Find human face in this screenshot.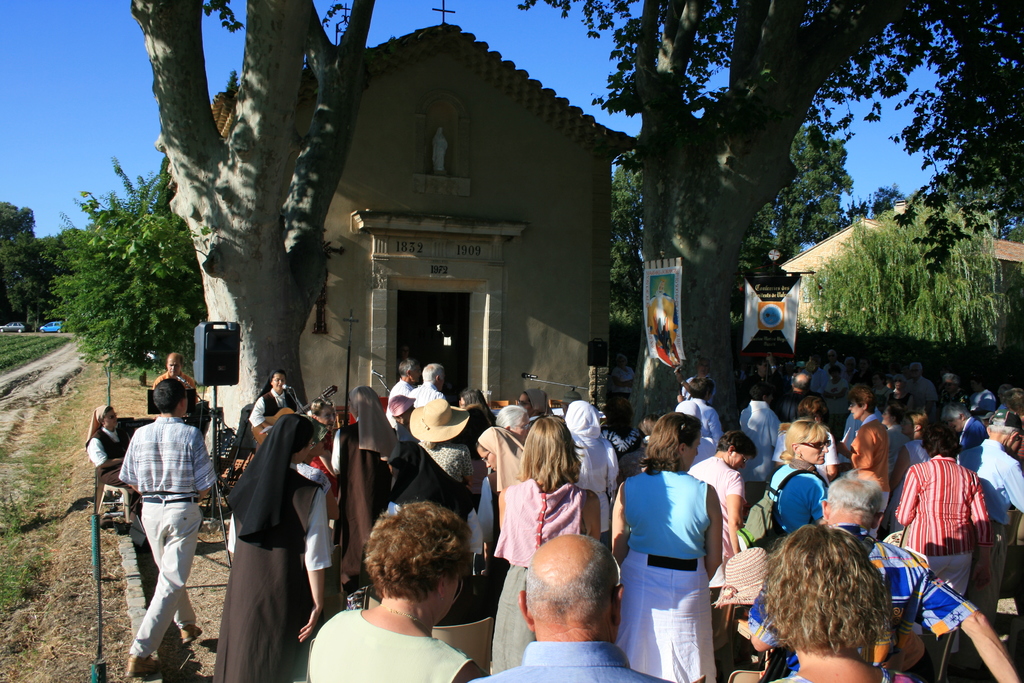
The bounding box for human face is locate(810, 431, 828, 461).
